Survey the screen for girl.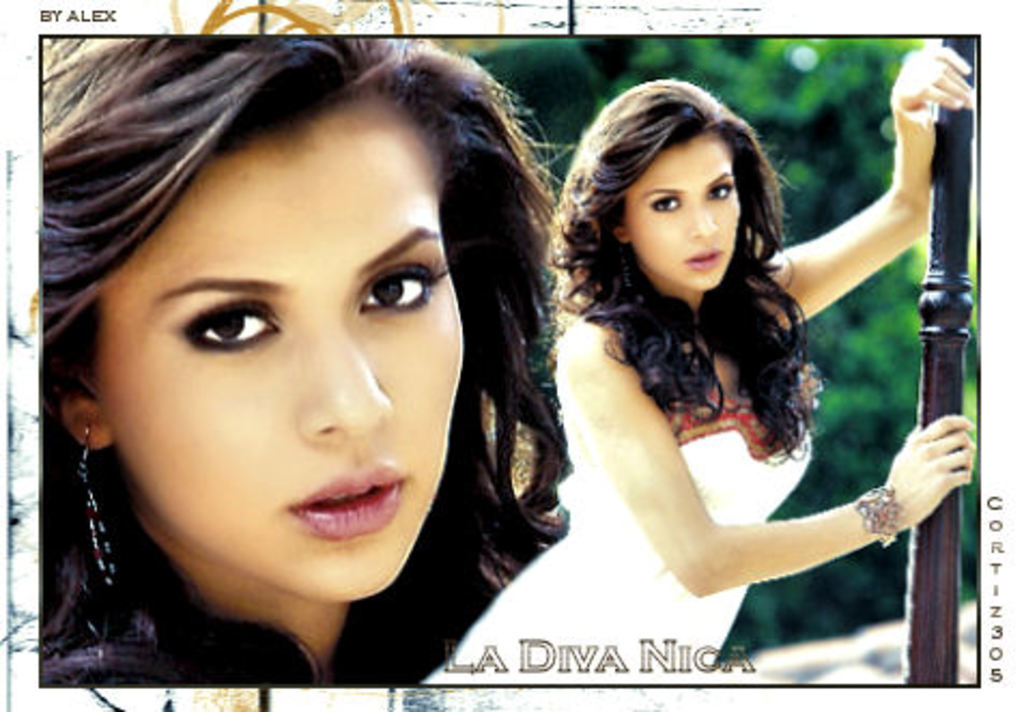
Survey found: x1=41 y1=32 x2=574 y2=688.
